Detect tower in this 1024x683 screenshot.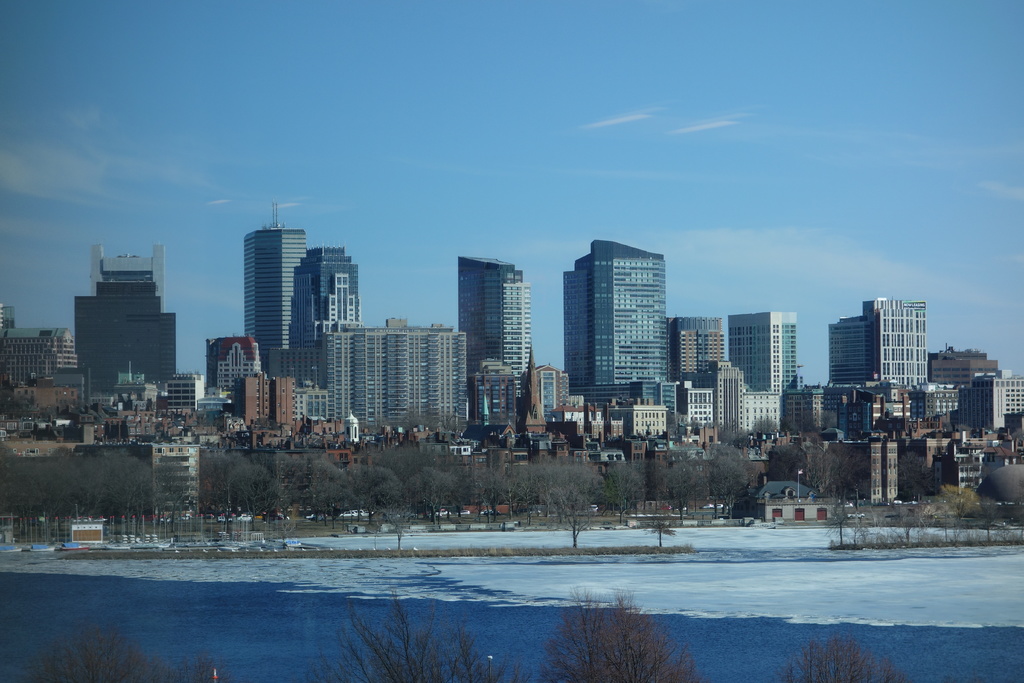
Detection: [449, 254, 539, 404].
